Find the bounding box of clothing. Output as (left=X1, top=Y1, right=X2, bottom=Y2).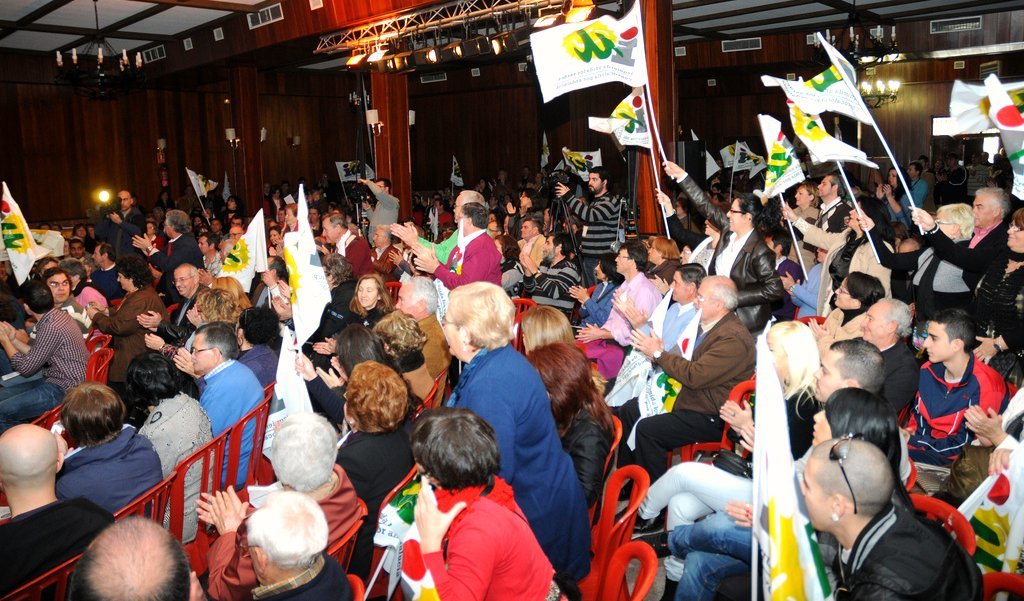
(left=348, top=218, right=387, bottom=285).
